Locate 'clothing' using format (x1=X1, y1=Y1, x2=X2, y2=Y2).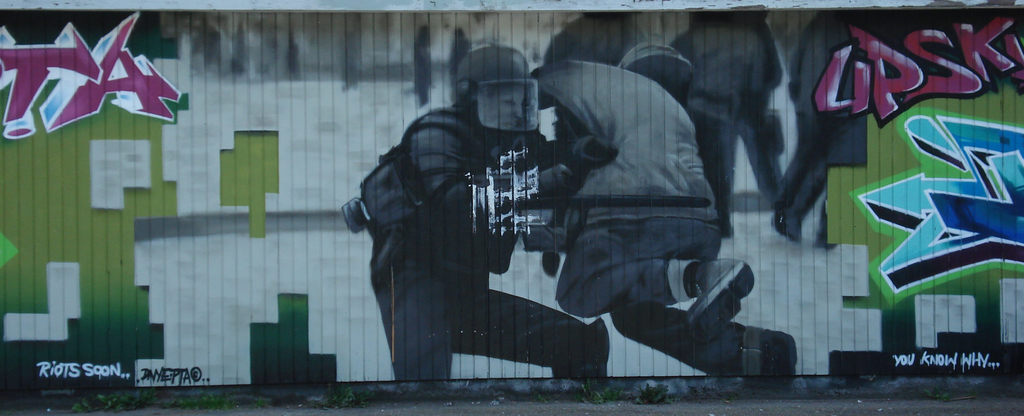
(x1=670, y1=22, x2=766, y2=125).
